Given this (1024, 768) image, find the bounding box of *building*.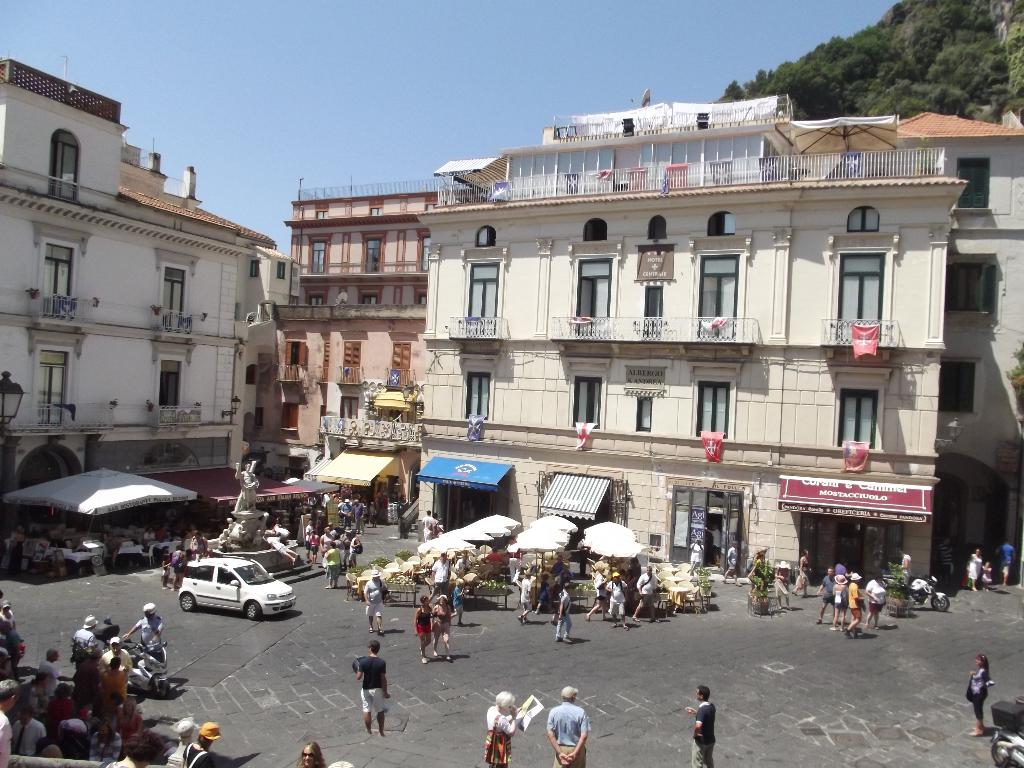
[272, 177, 453, 477].
